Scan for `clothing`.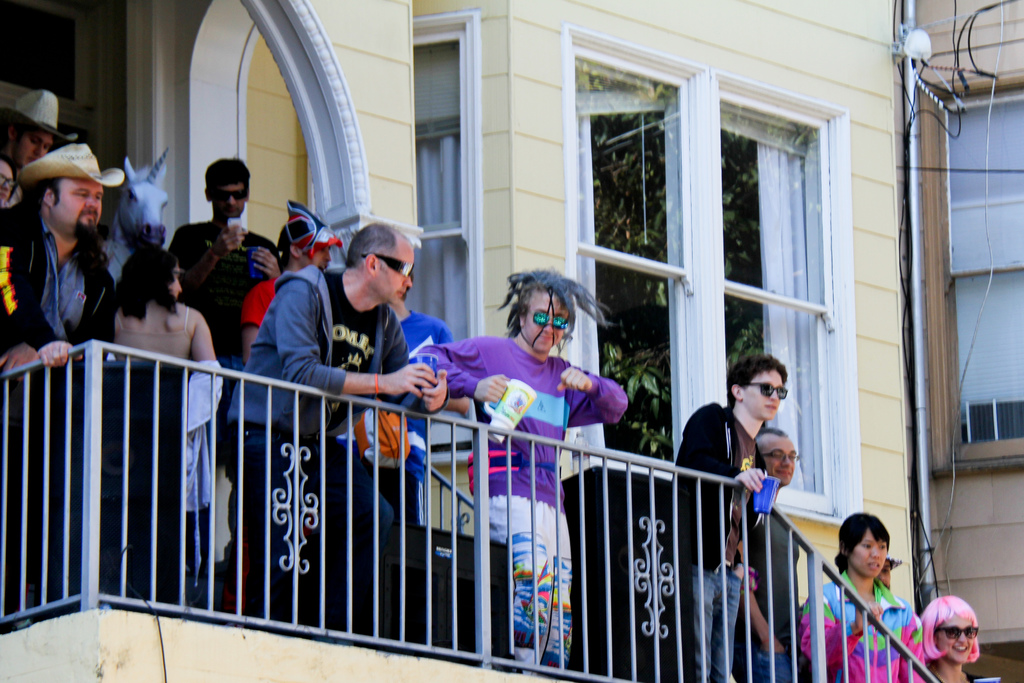
Scan result: [left=164, top=220, right=283, bottom=409].
